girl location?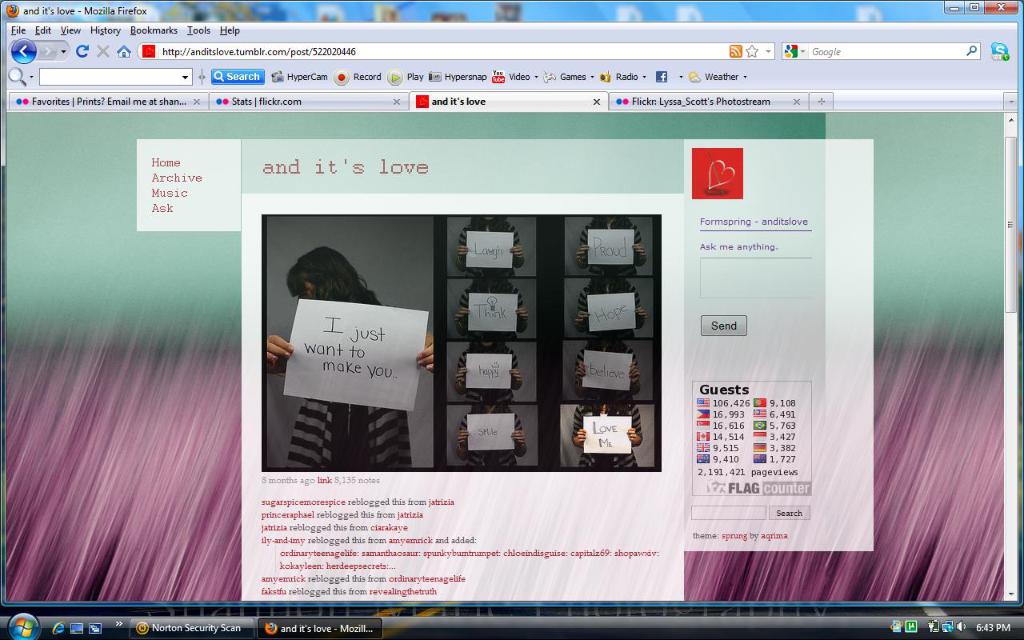
BBox(455, 398, 528, 467)
